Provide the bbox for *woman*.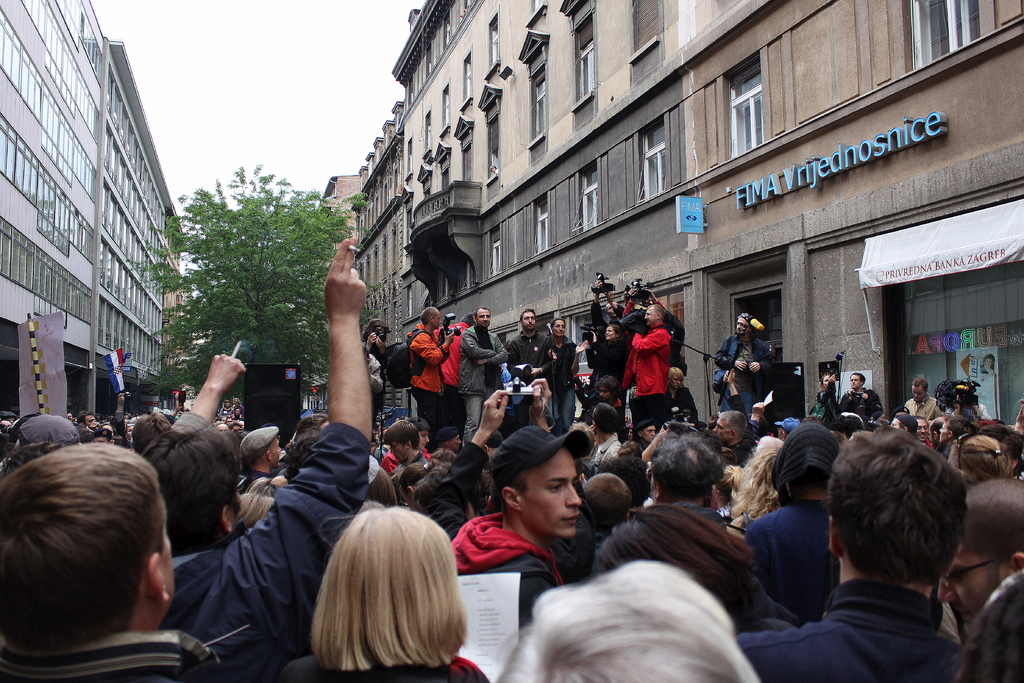
{"left": 548, "top": 317, "right": 588, "bottom": 434}.
